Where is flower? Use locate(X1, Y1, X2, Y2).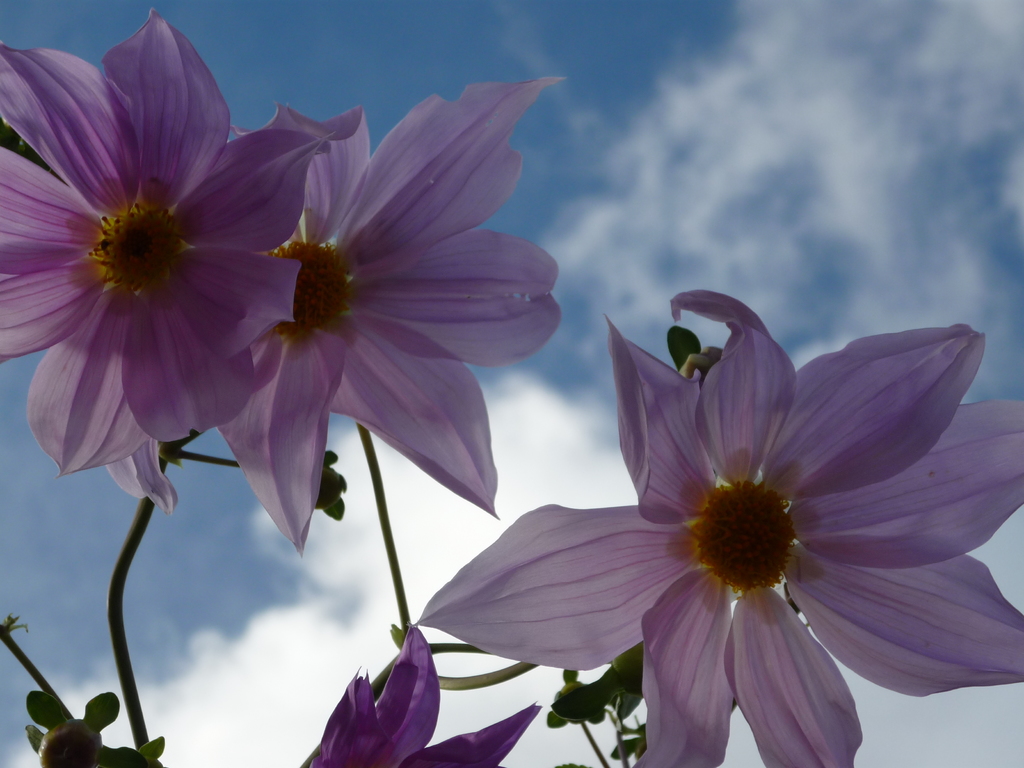
locate(308, 623, 542, 767).
